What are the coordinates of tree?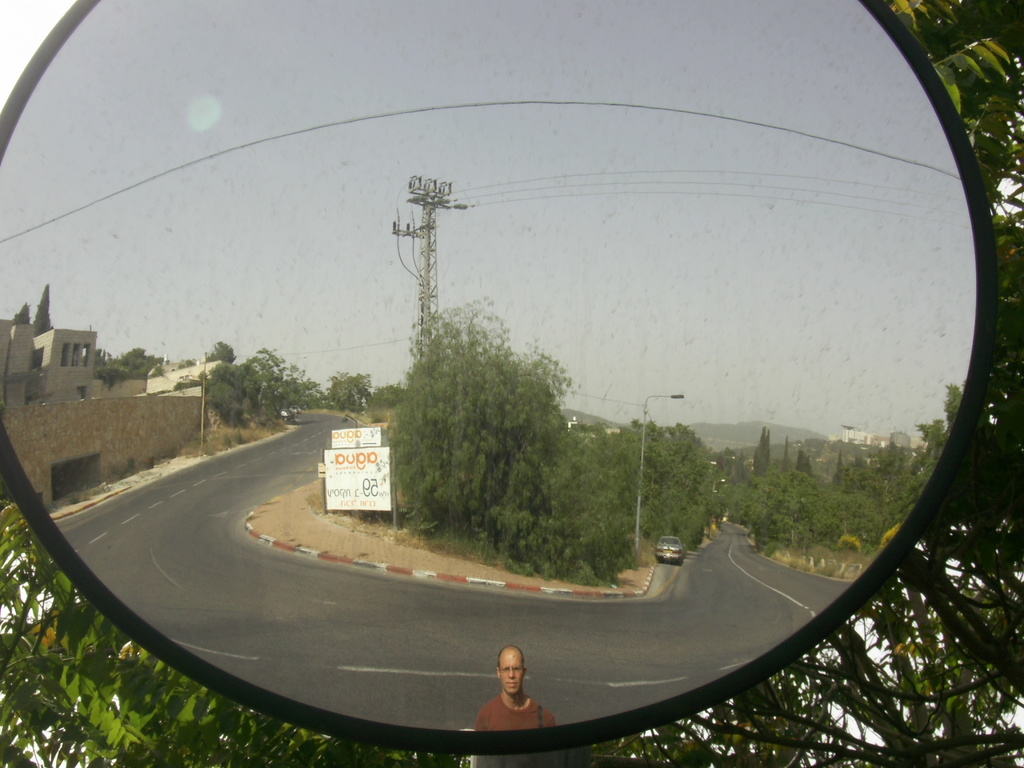
<region>0, 7, 1009, 767</region>.
